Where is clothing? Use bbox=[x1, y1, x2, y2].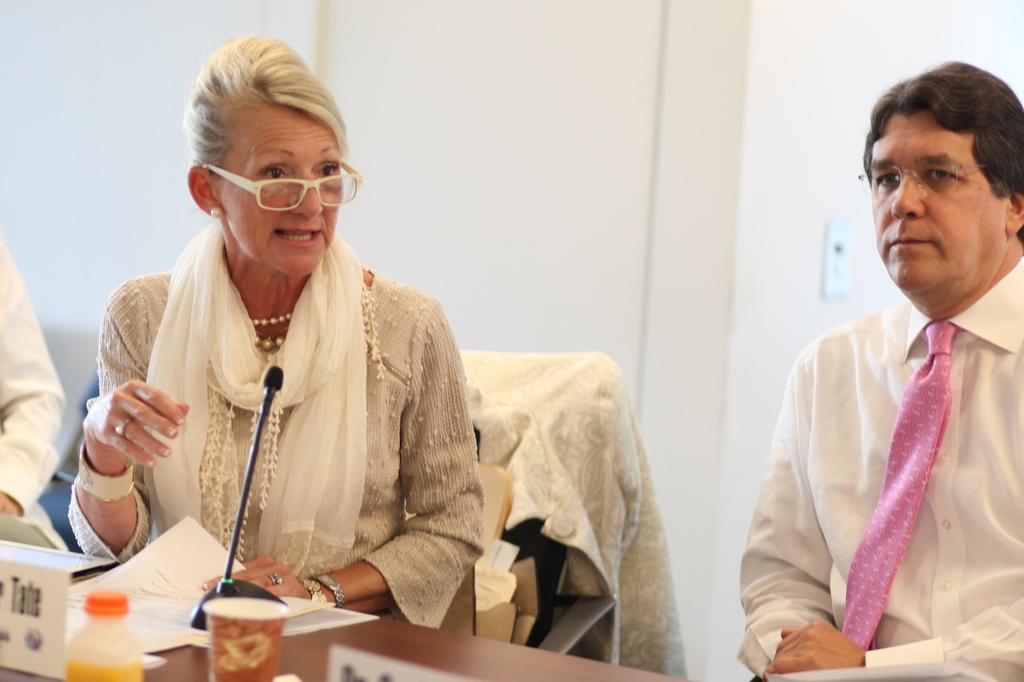
bbox=[62, 240, 485, 622].
